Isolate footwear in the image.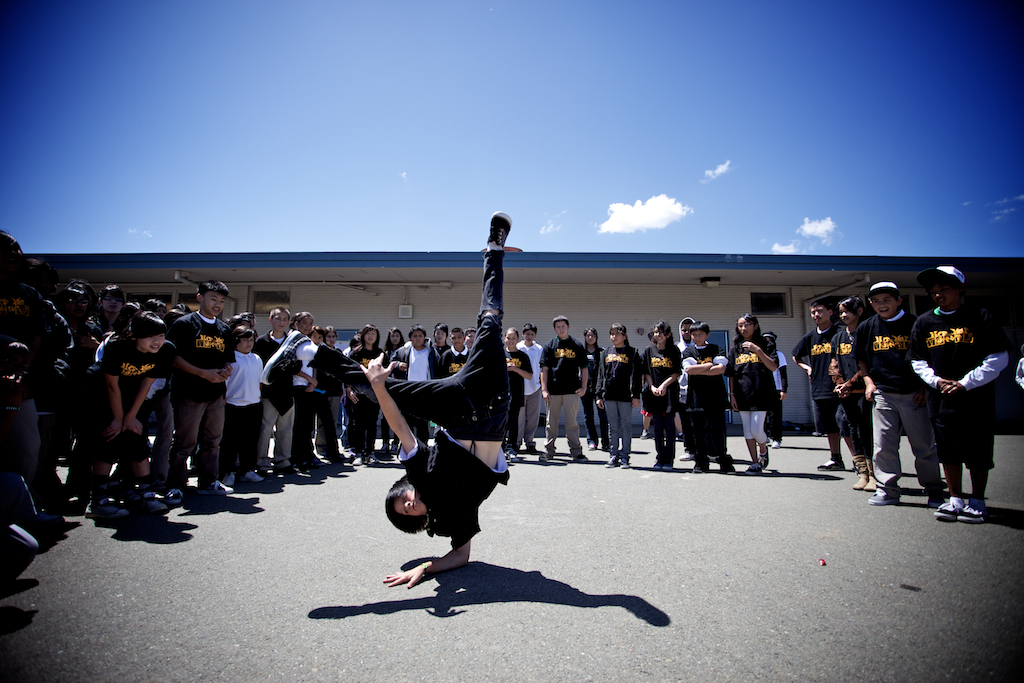
Isolated region: (958, 499, 986, 523).
